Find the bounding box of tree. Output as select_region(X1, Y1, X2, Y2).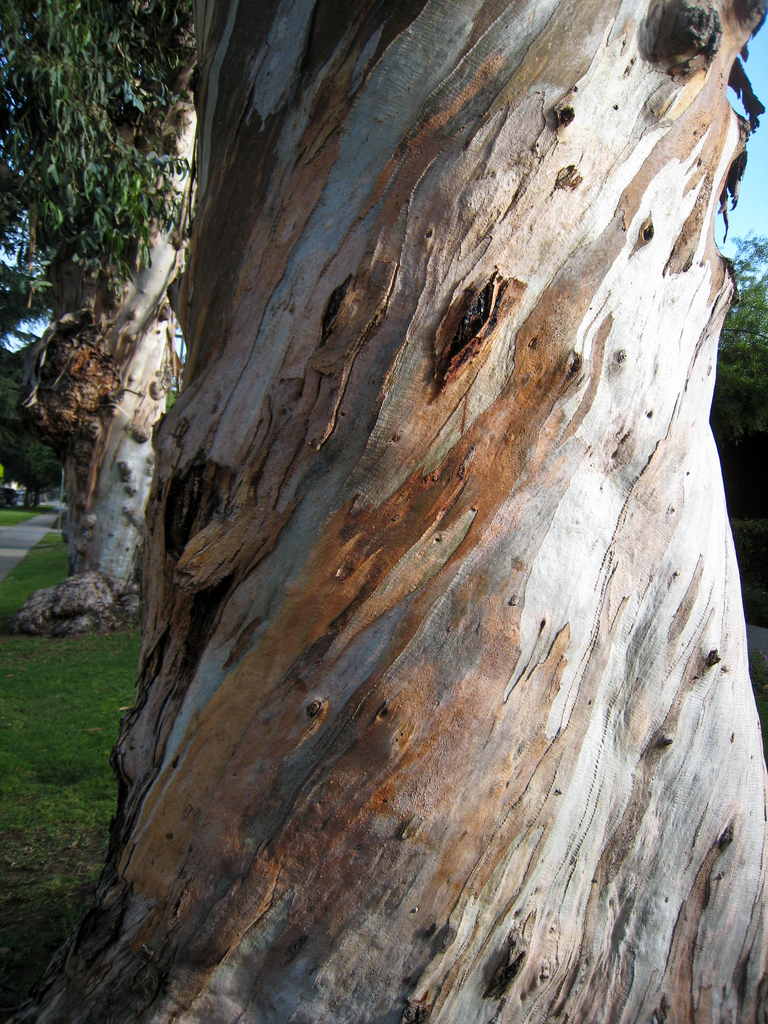
select_region(10, 35, 758, 930).
